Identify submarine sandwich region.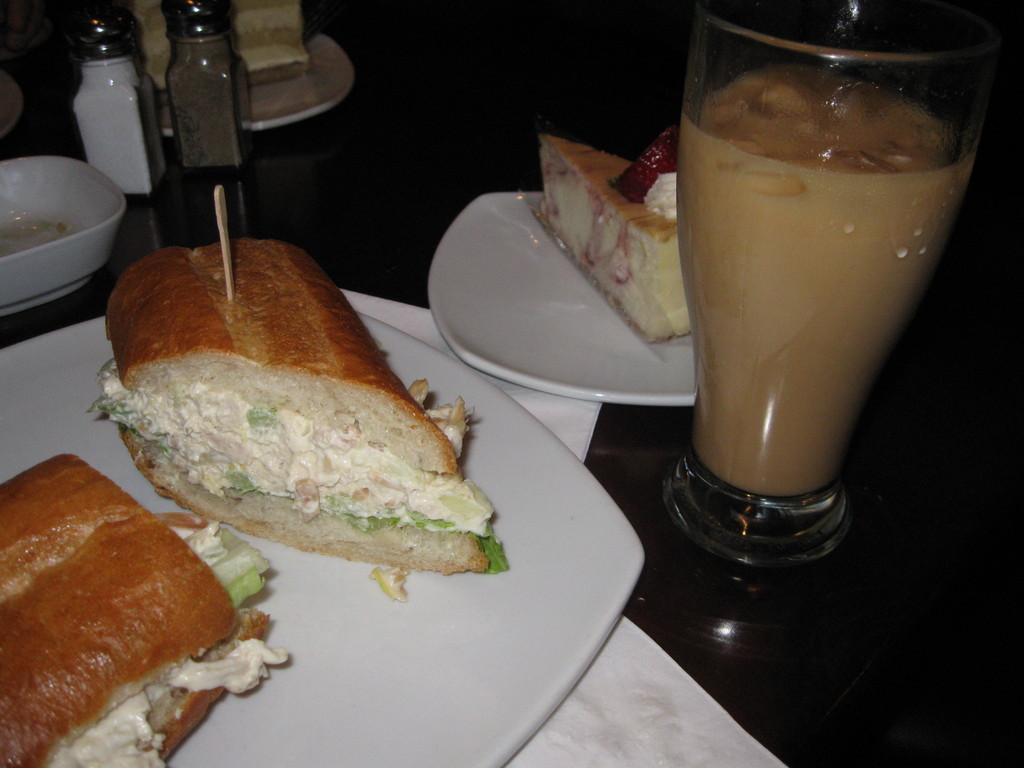
Region: 97:230:465:622.
